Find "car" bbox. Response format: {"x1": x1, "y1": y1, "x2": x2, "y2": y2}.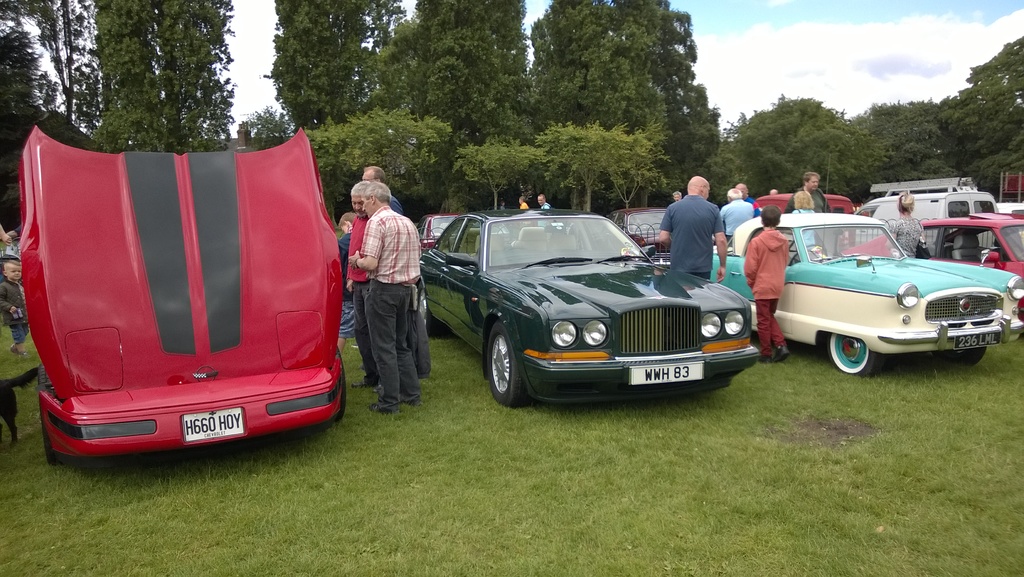
{"x1": 420, "y1": 204, "x2": 760, "y2": 406}.
